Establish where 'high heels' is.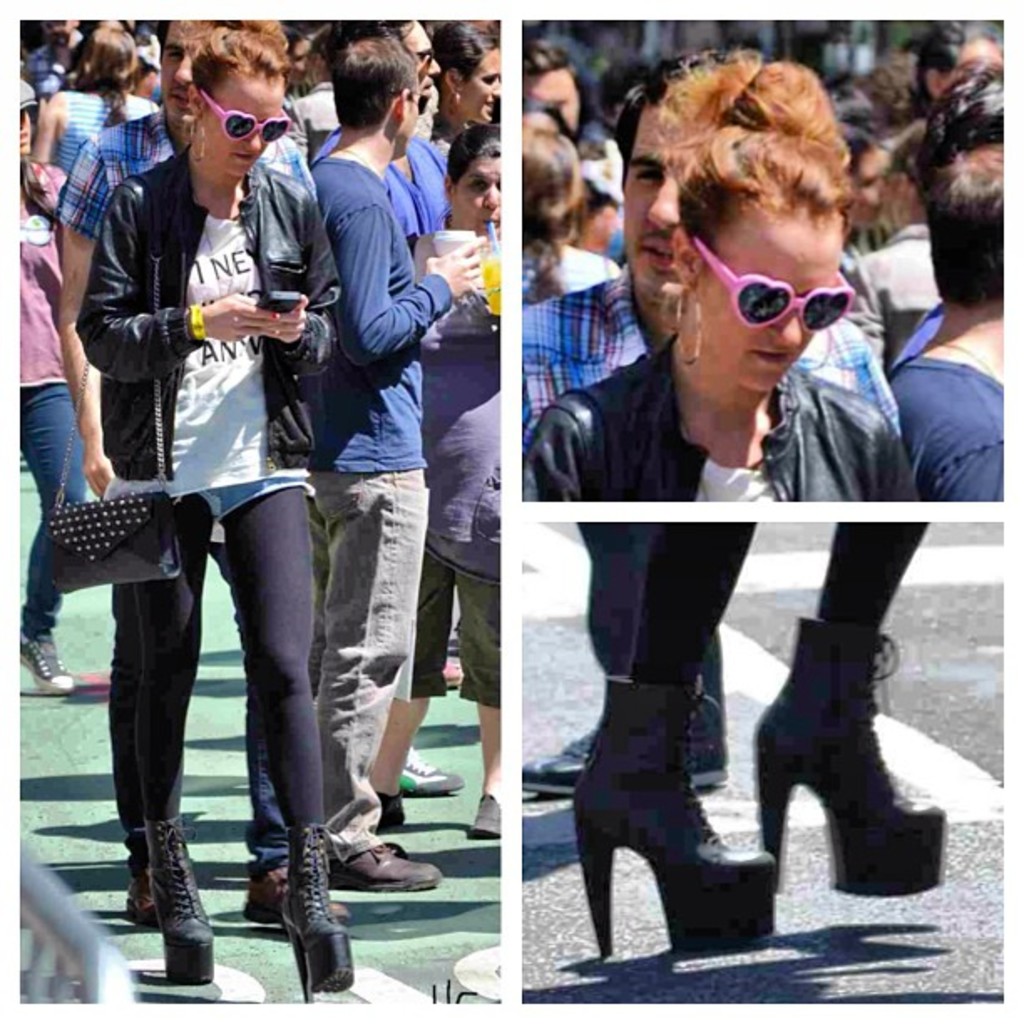
Established at detection(758, 616, 957, 895).
